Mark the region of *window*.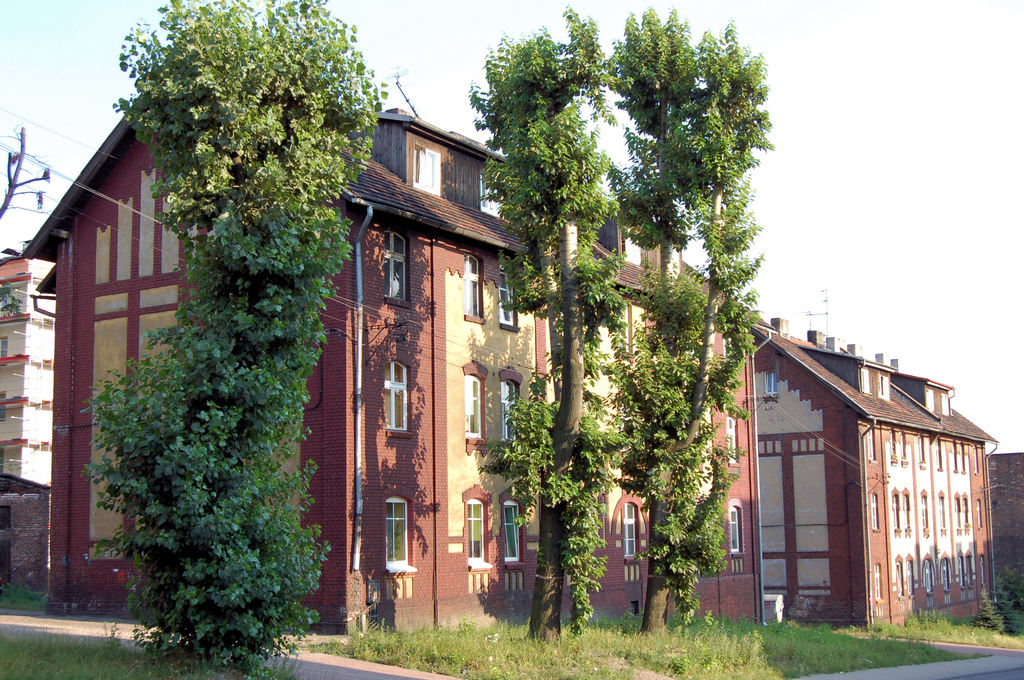
Region: [x1=384, y1=493, x2=414, y2=572].
